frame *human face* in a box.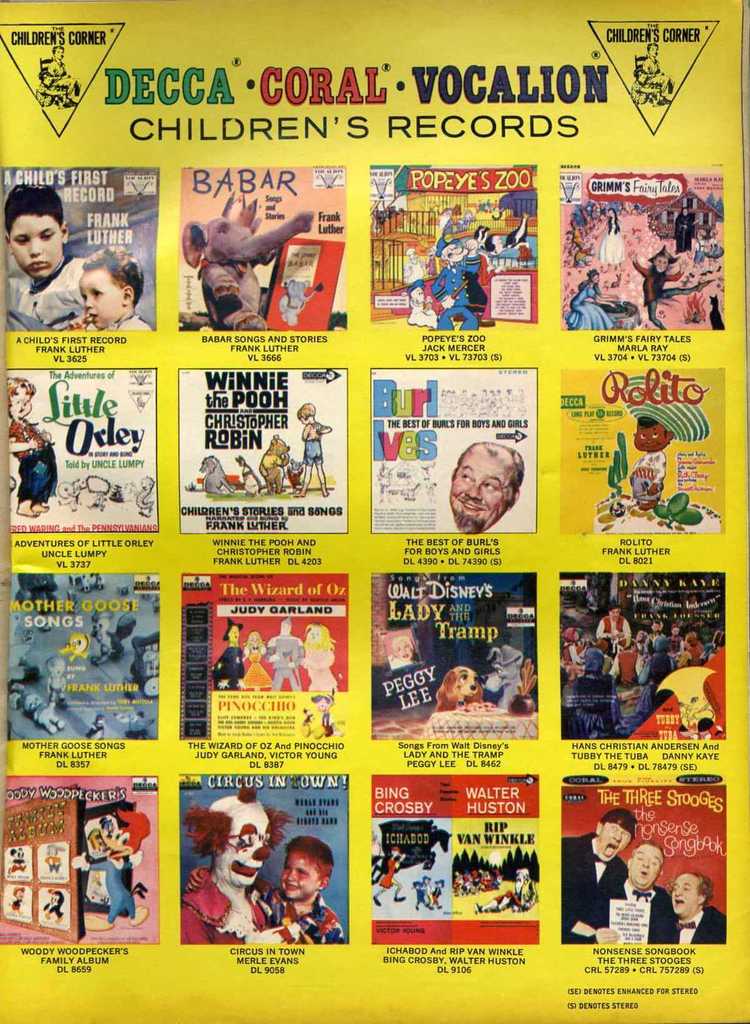
box=[446, 445, 504, 513].
